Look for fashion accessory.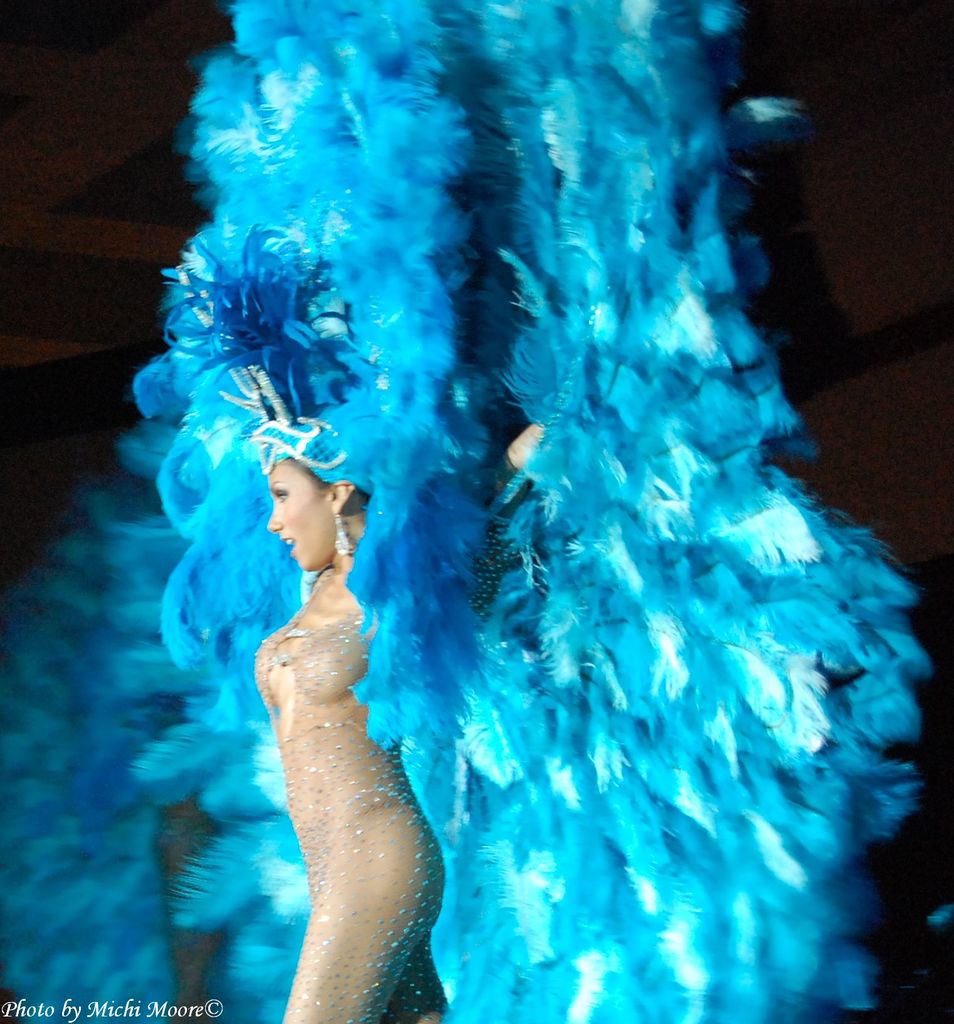
Found: <box>158,230,373,485</box>.
